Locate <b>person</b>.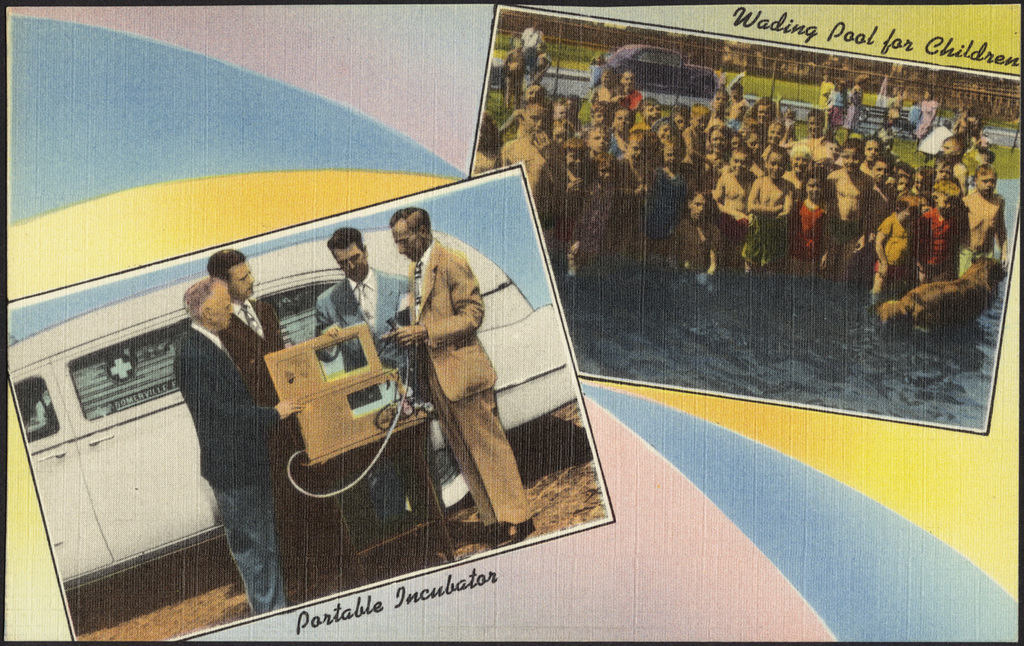
Bounding box: 309/226/431/533.
